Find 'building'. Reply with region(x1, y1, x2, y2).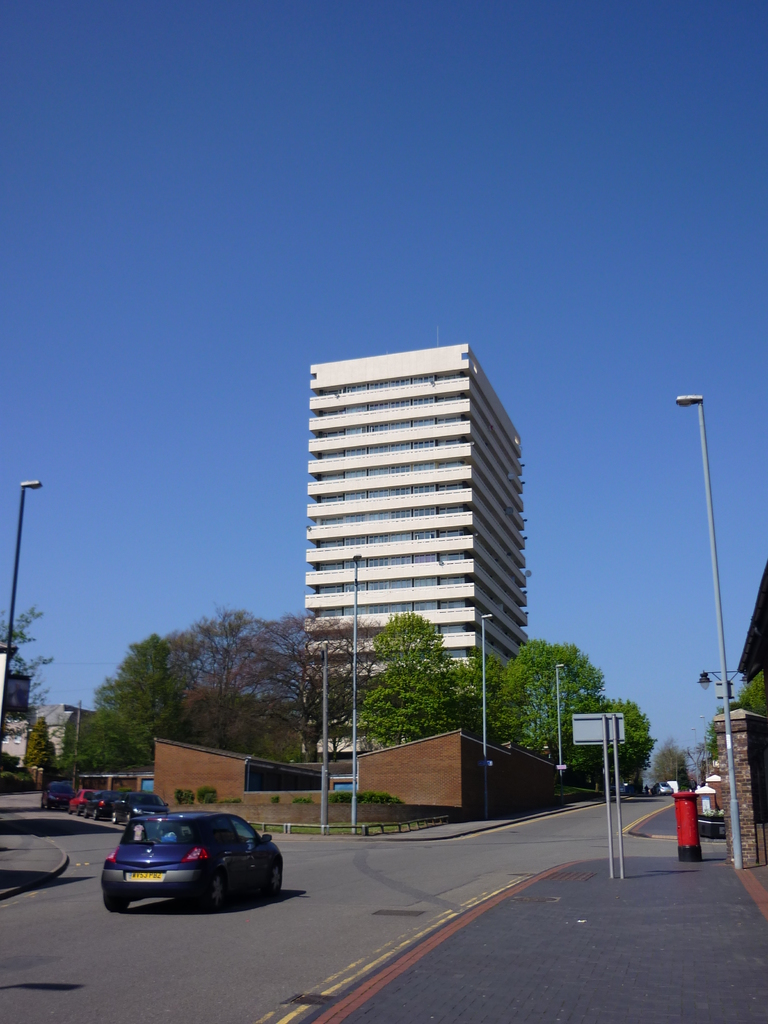
region(148, 732, 578, 820).
